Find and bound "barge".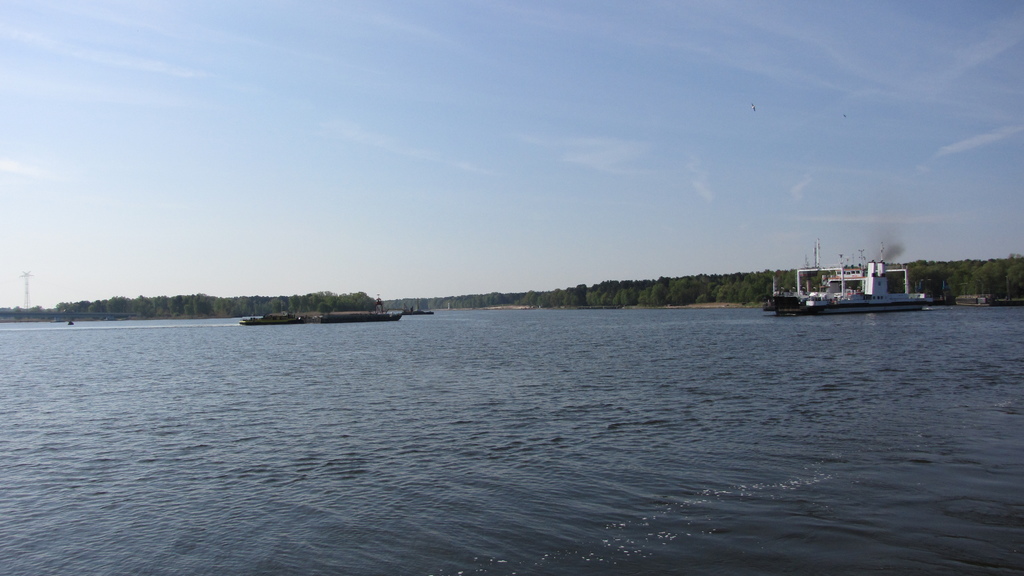
Bound: <box>239,313,305,324</box>.
